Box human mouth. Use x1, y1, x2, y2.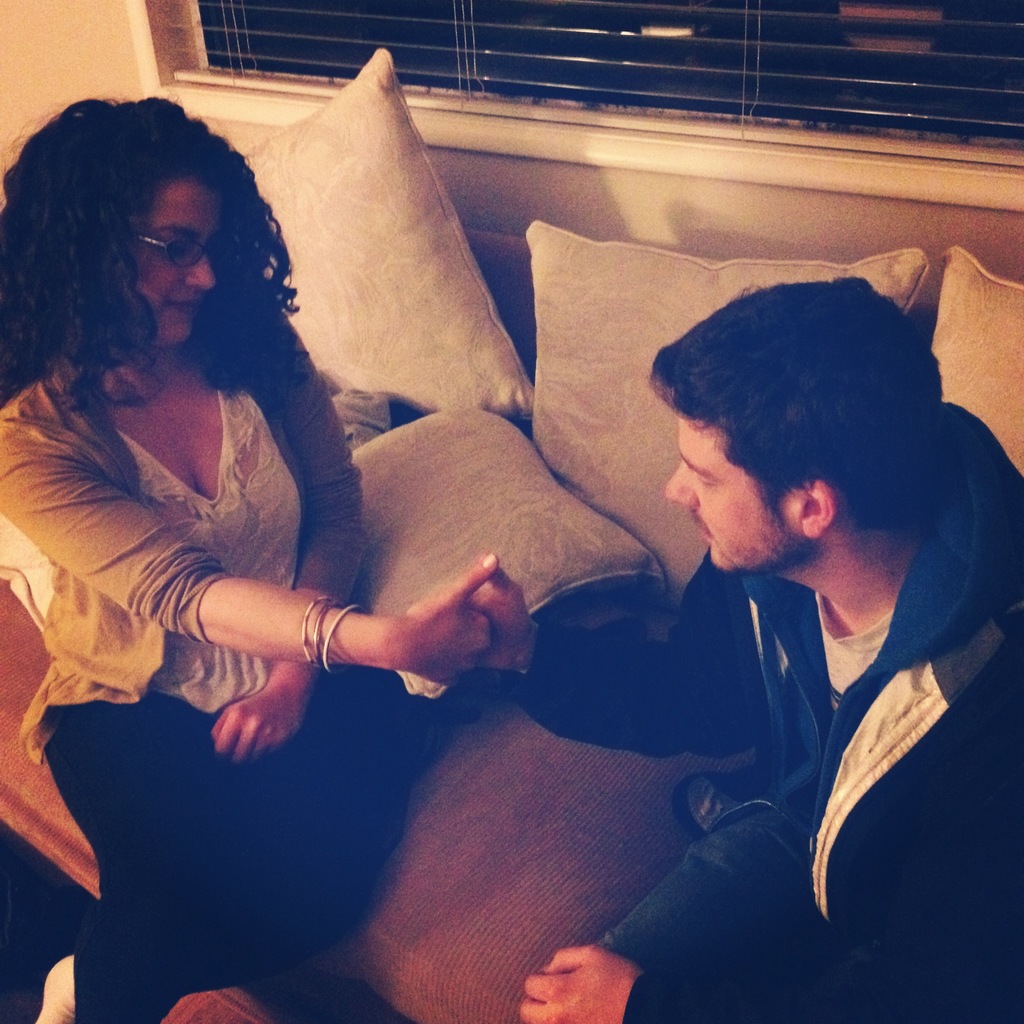
167, 302, 196, 307.
